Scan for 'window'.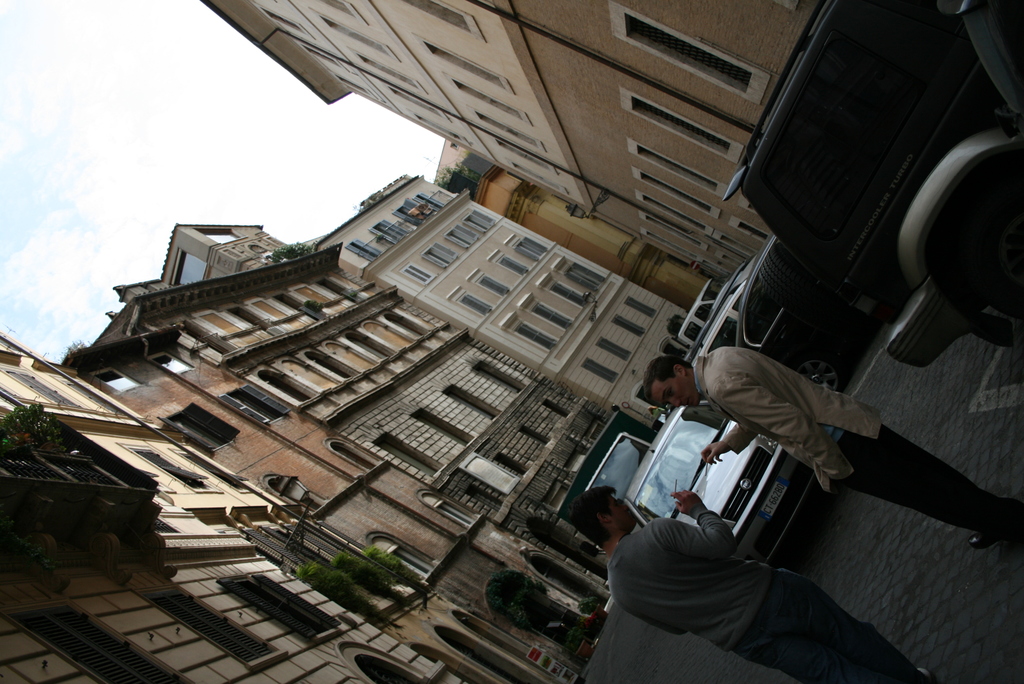
Scan result: BBox(581, 357, 618, 386).
